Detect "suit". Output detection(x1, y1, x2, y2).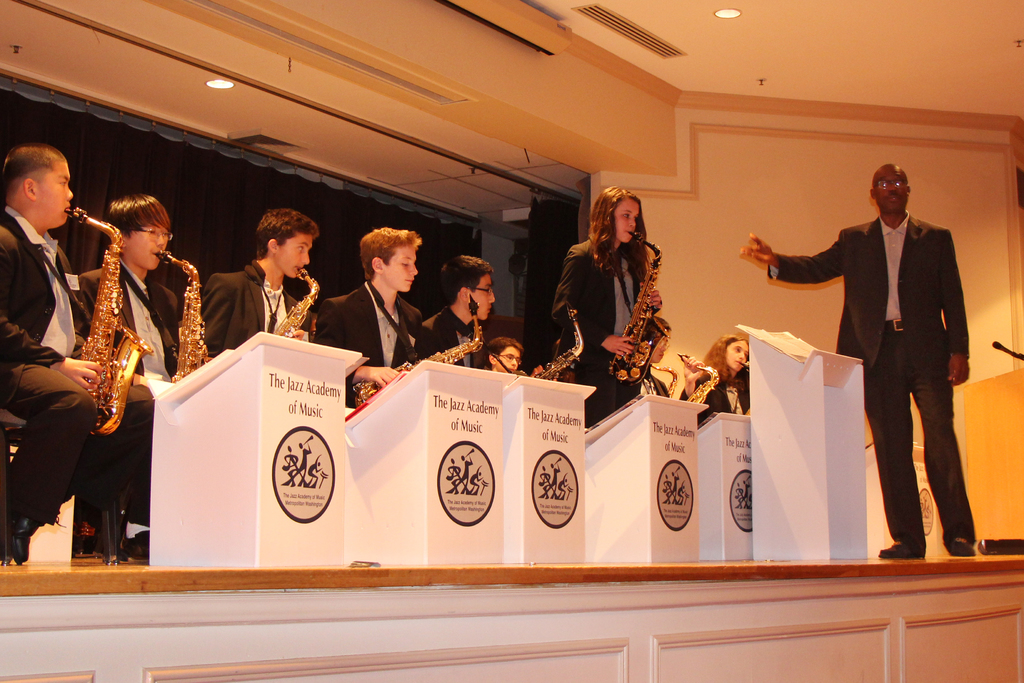
detection(765, 183, 955, 508).
